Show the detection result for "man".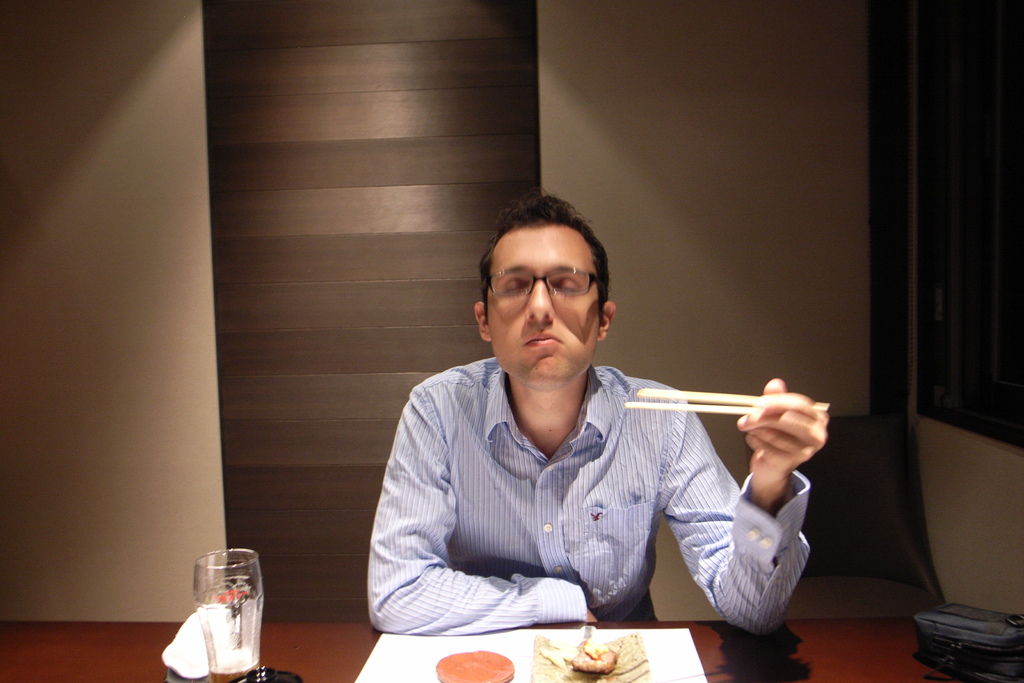
BBox(376, 210, 810, 657).
